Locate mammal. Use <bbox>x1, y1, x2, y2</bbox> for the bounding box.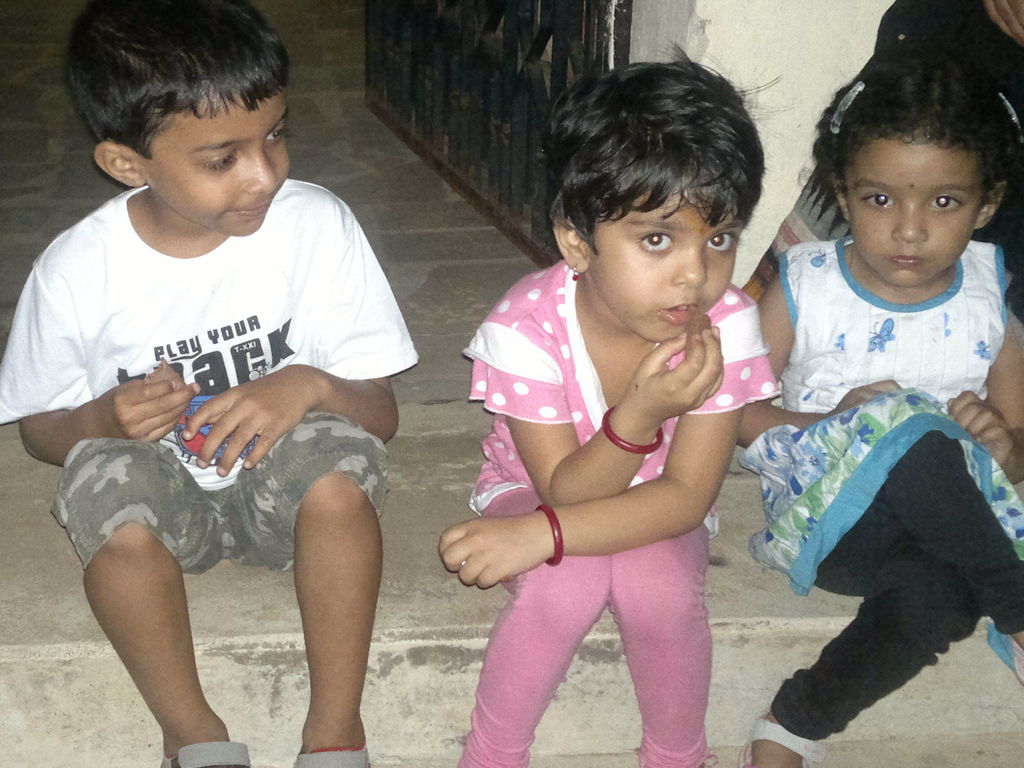
<bbox>742, 0, 1023, 373</bbox>.
